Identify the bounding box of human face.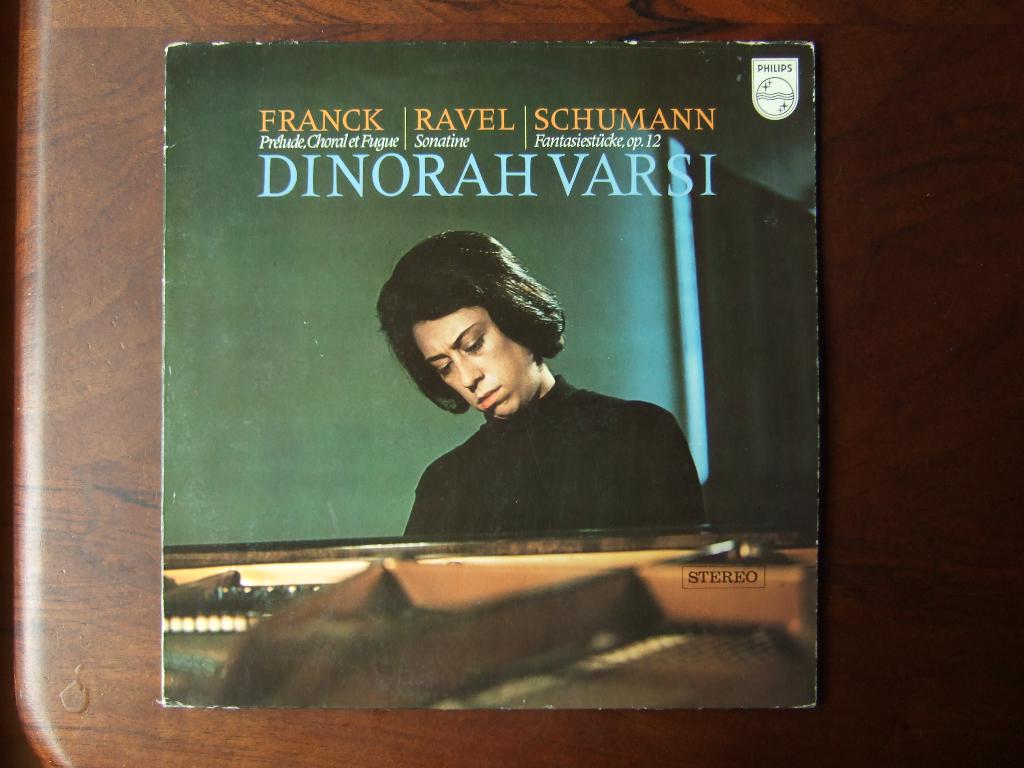
{"x1": 410, "y1": 306, "x2": 529, "y2": 417}.
